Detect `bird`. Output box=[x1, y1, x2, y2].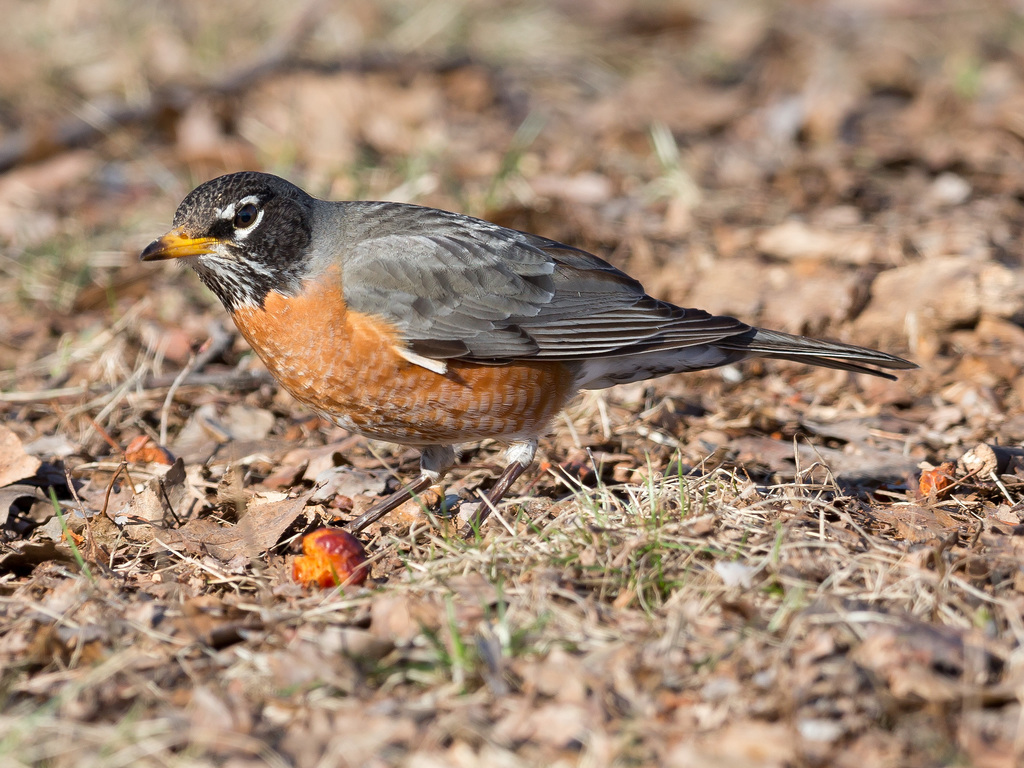
box=[116, 177, 937, 486].
